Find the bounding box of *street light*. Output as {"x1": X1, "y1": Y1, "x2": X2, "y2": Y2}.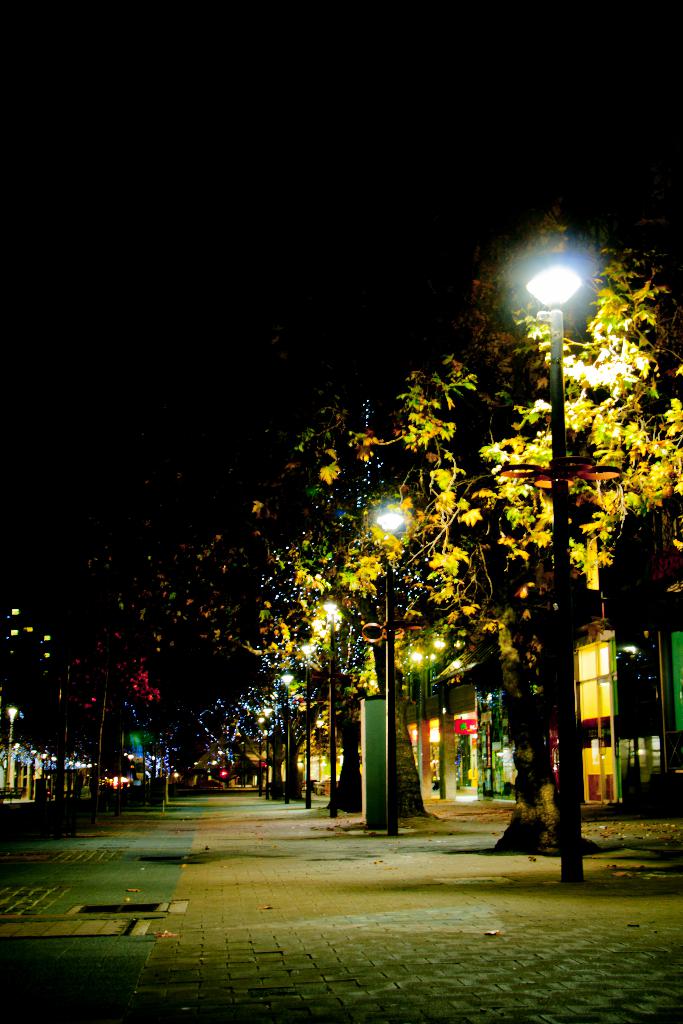
{"x1": 370, "y1": 501, "x2": 423, "y2": 830}.
